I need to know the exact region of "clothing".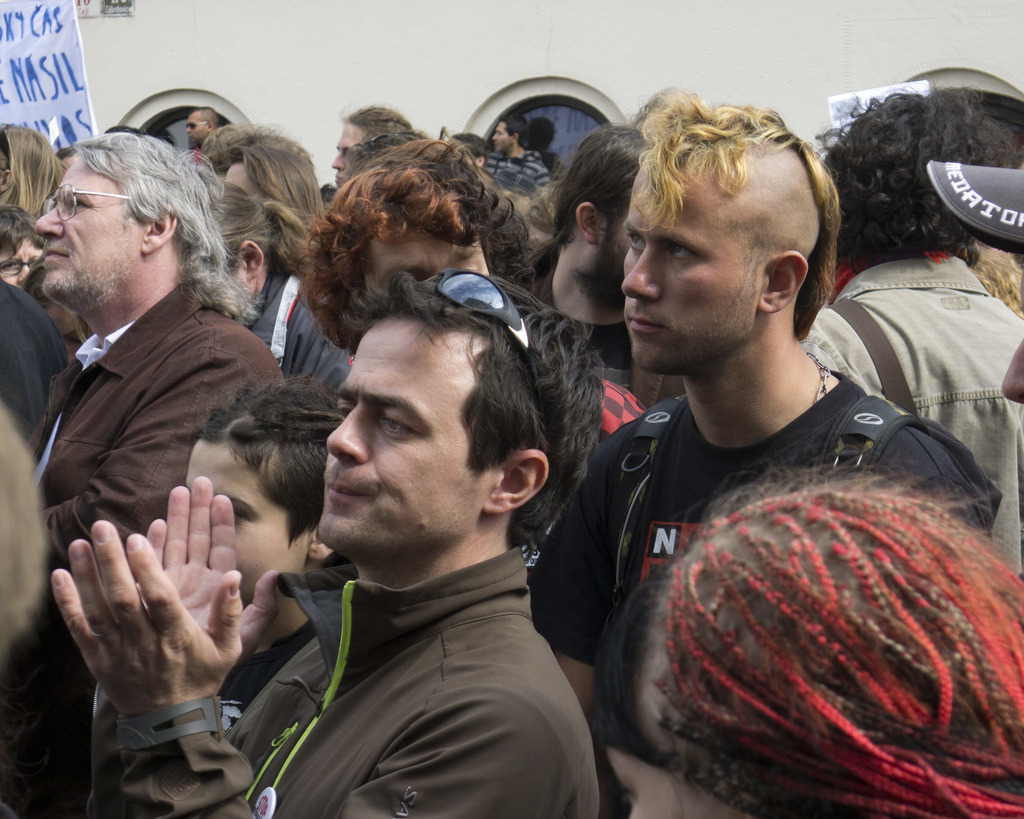
Region: pyautogui.locateOnScreen(244, 267, 346, 401).
